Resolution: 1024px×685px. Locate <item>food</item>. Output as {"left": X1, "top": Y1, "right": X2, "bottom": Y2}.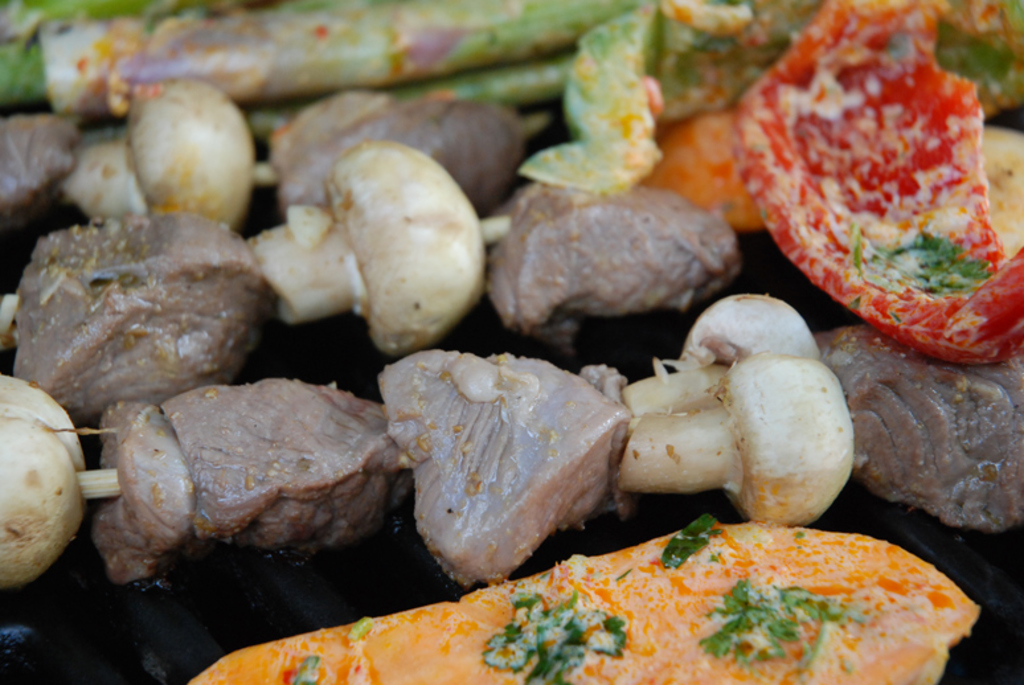
{"left": 656, "top": 0, "right": 770, "bottom": 115}.
